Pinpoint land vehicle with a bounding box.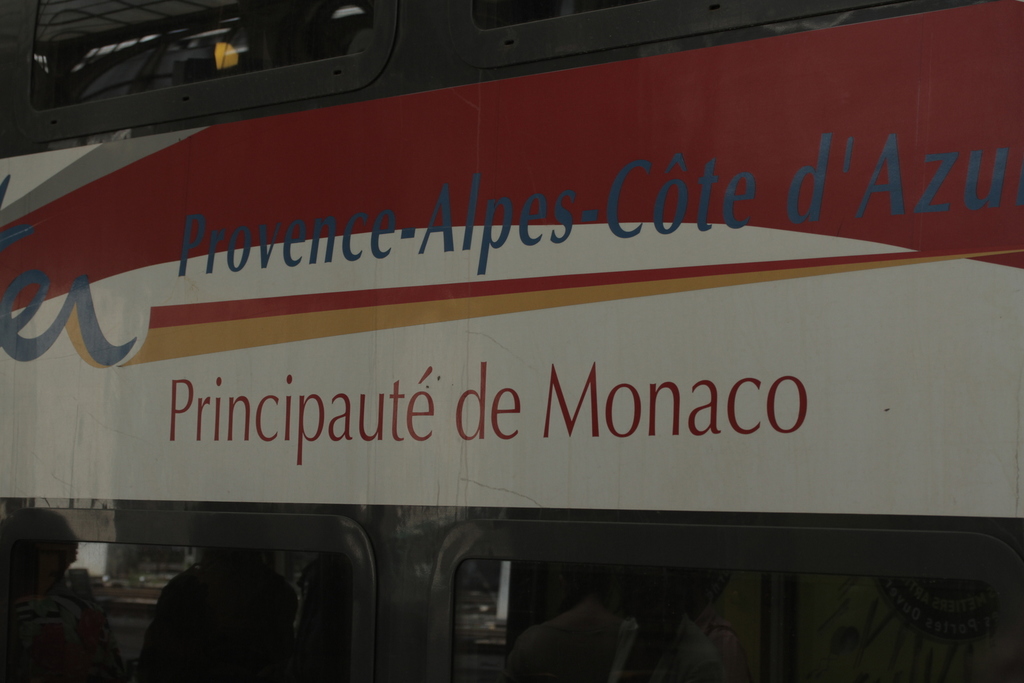
x1=26, y1=0, x2=1023, y2=682.
